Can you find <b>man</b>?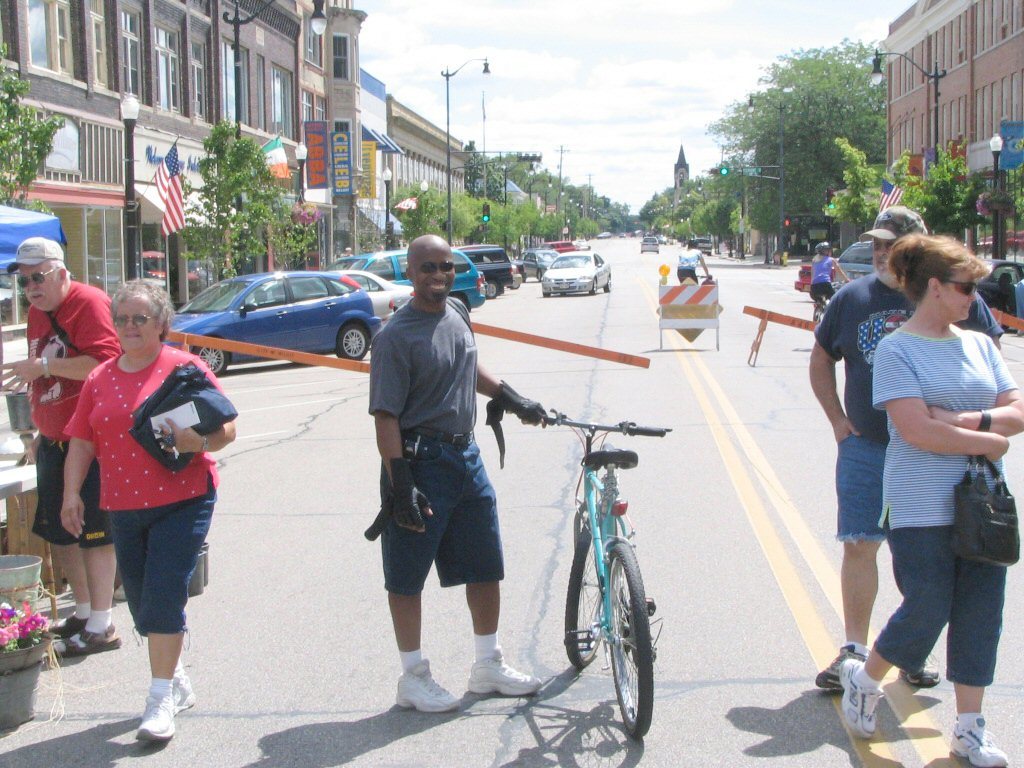
Yes, bounding box: bbox=(348, 238, 528, 716).
